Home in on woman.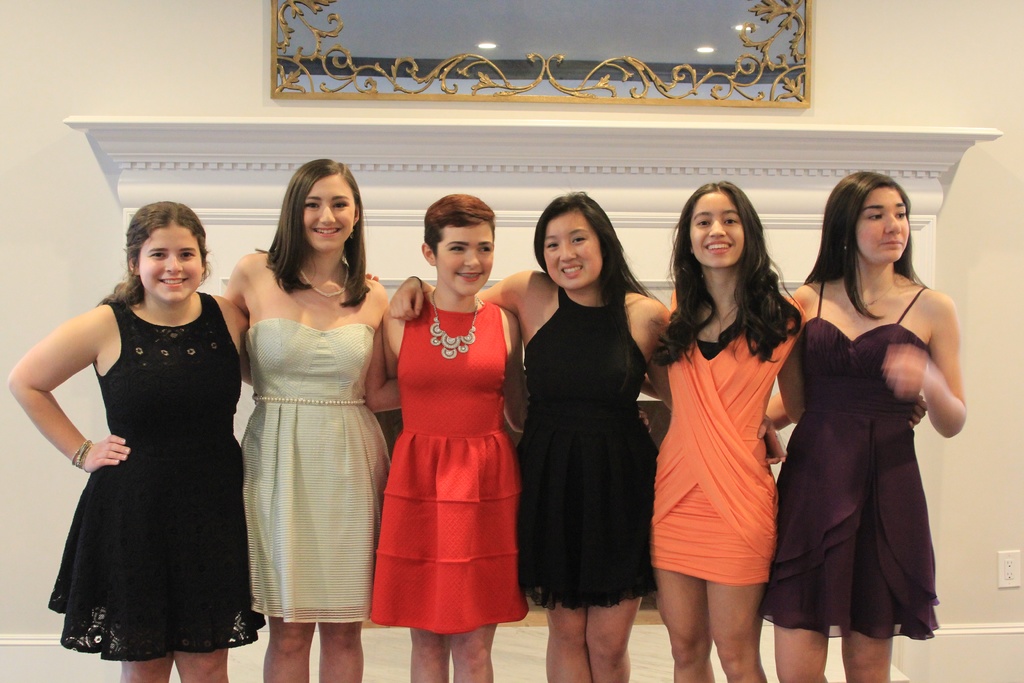
Homed in at 640 178 930 682.
